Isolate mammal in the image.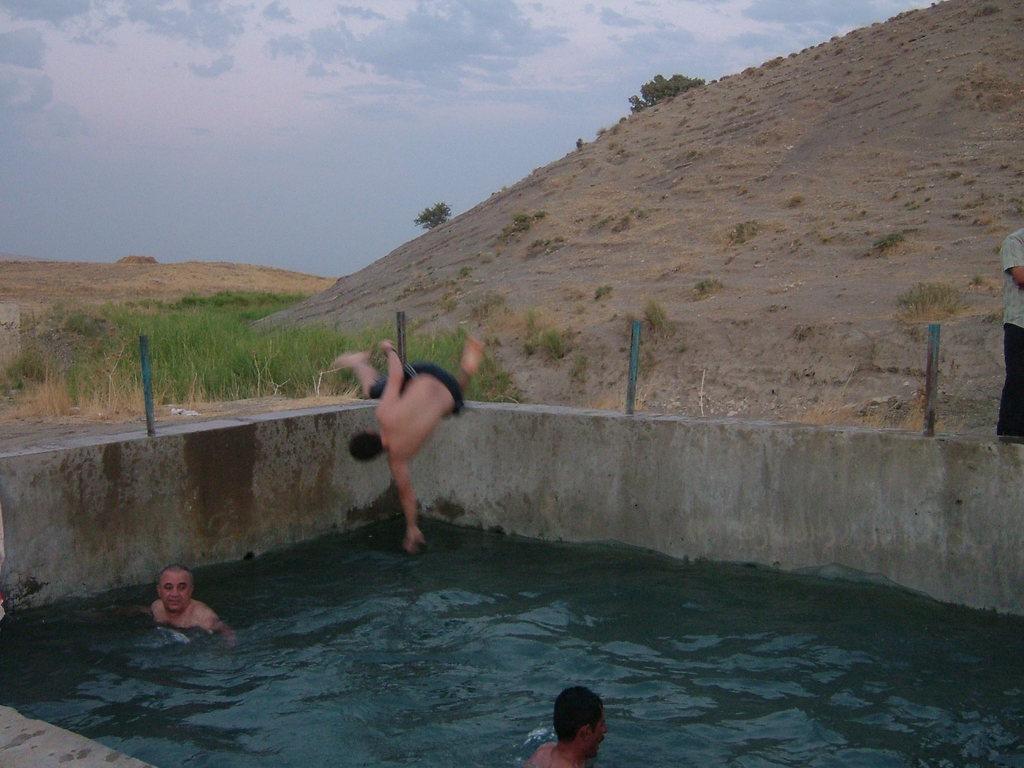
Isolated region: bbox(349, 330, 490, 552).
